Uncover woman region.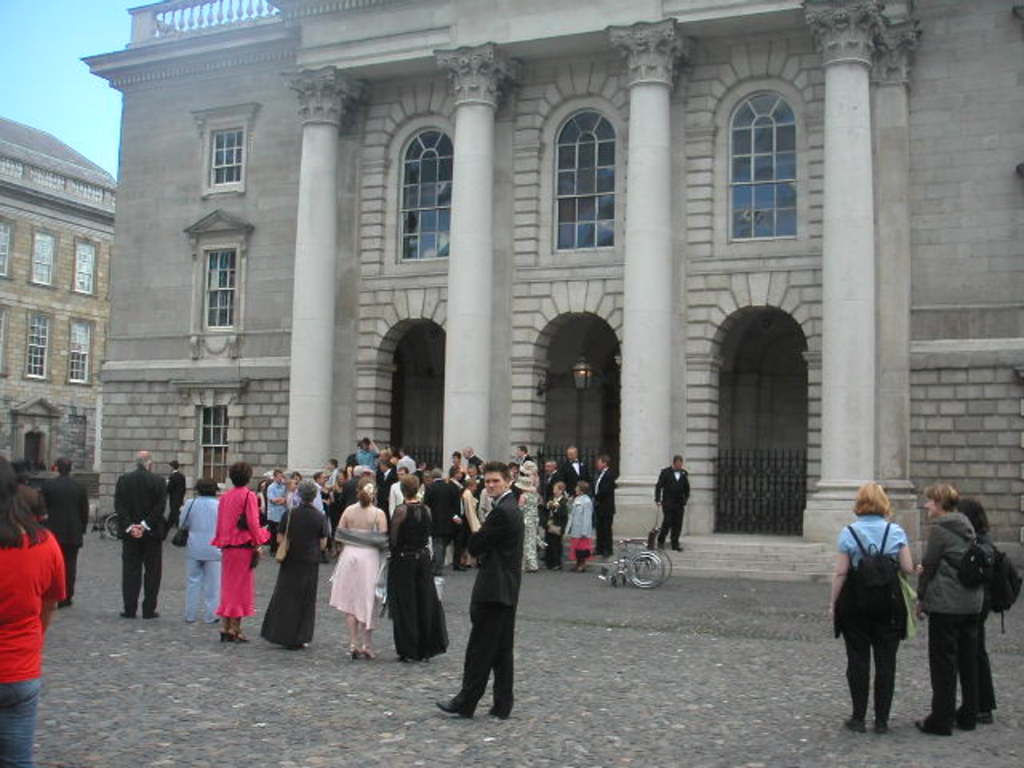
Uncovered: crop(566, 478, 595, 571).
